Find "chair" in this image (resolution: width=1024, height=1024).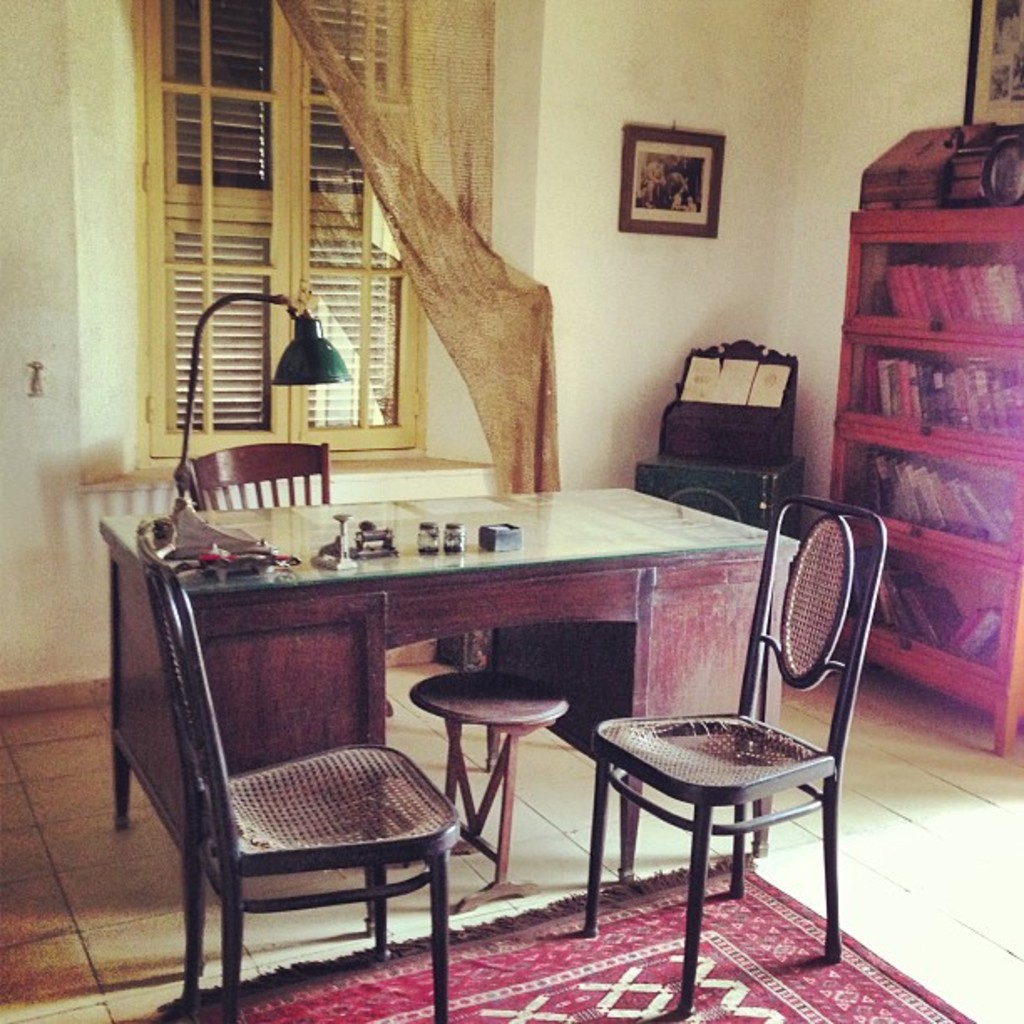
rect(572, 489, 883, 1001).
